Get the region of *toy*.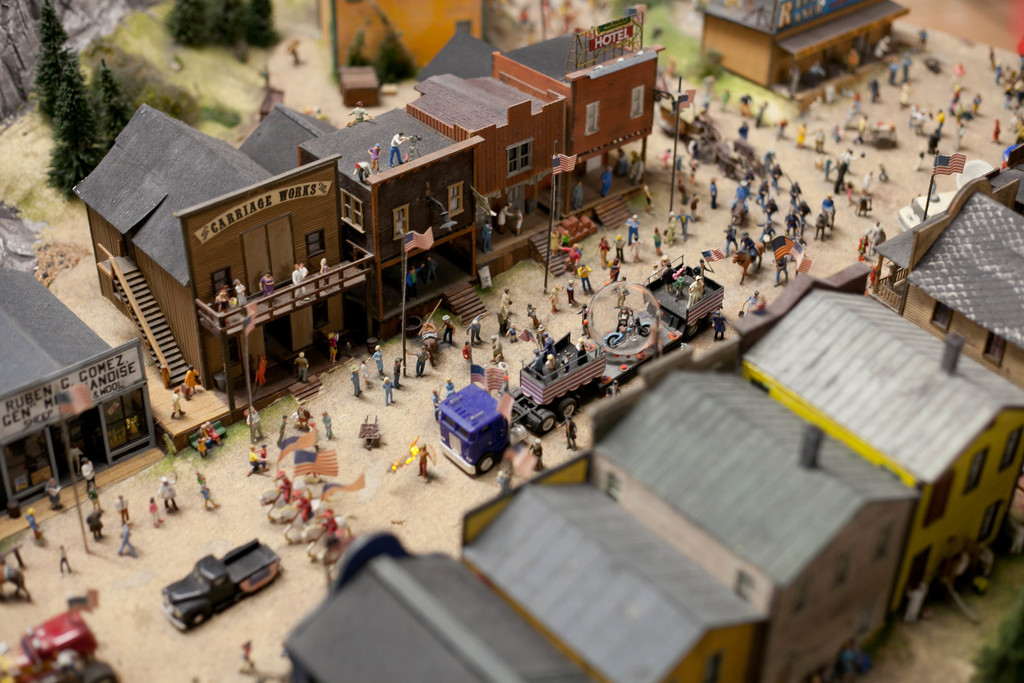
<box>321,412,332,437</box>.
